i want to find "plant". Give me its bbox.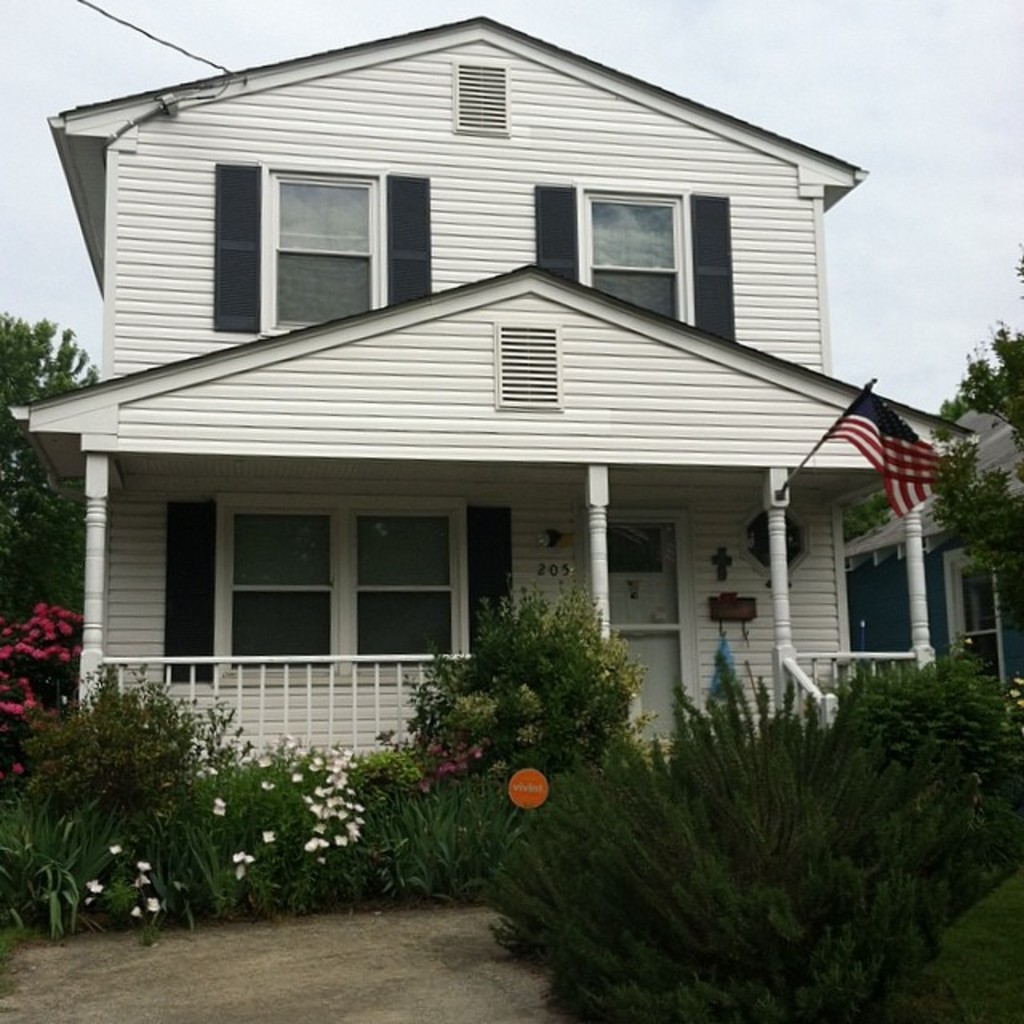
[410,568,653,782].
